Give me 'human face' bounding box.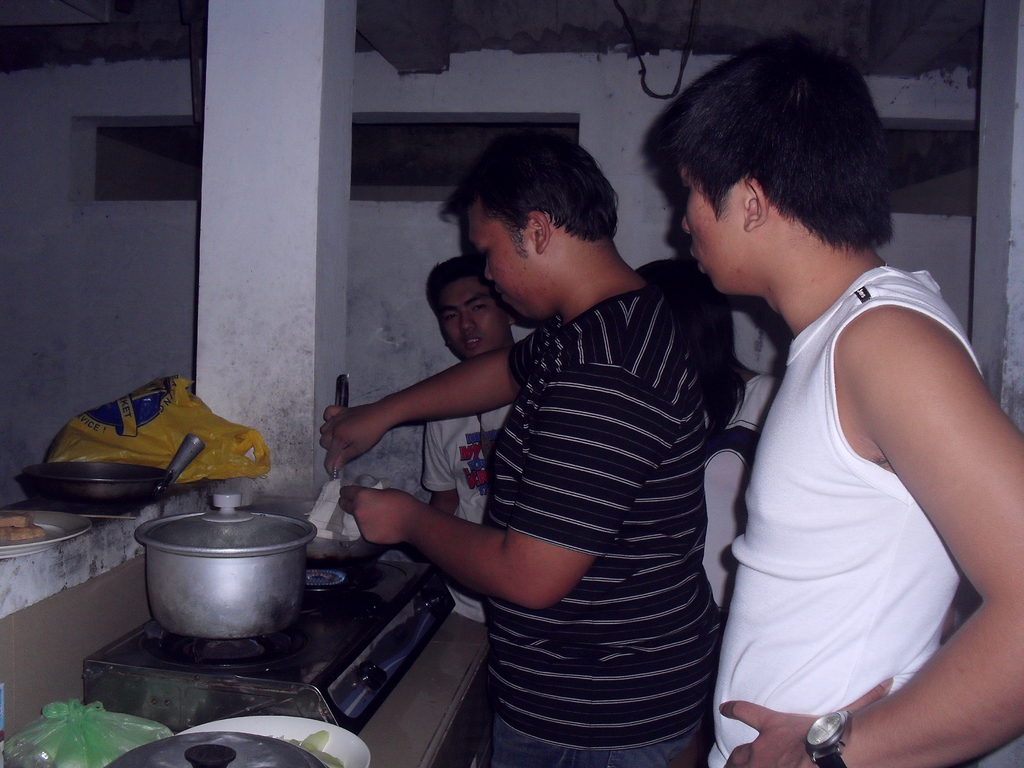
l=677, t=167, r=755, b=292.
